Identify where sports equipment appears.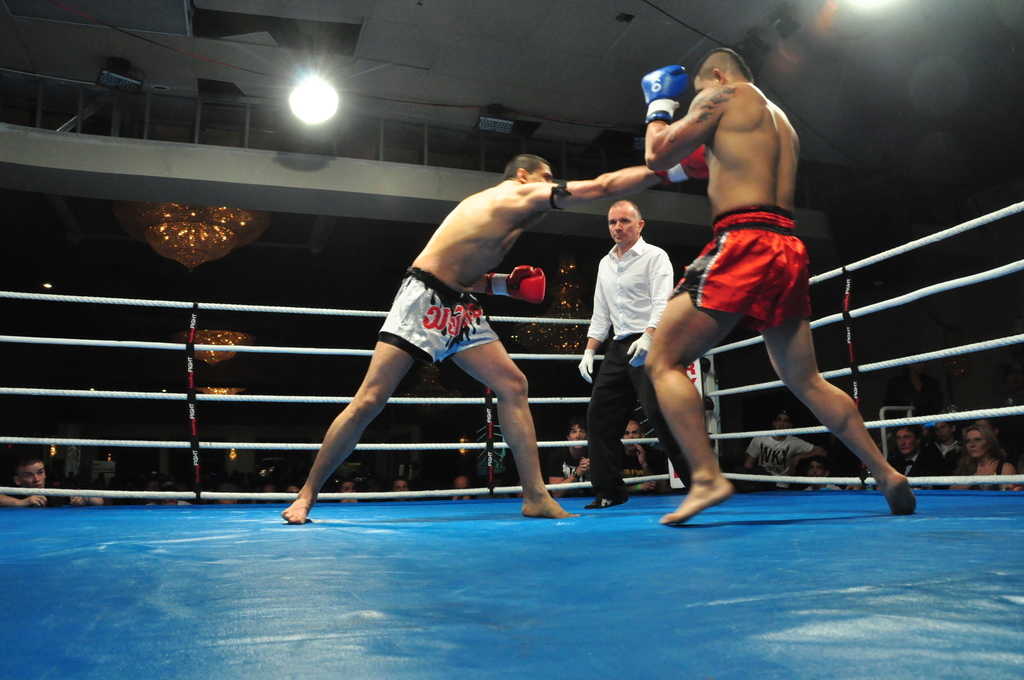
Appears at [485, 263, 546, 304].
